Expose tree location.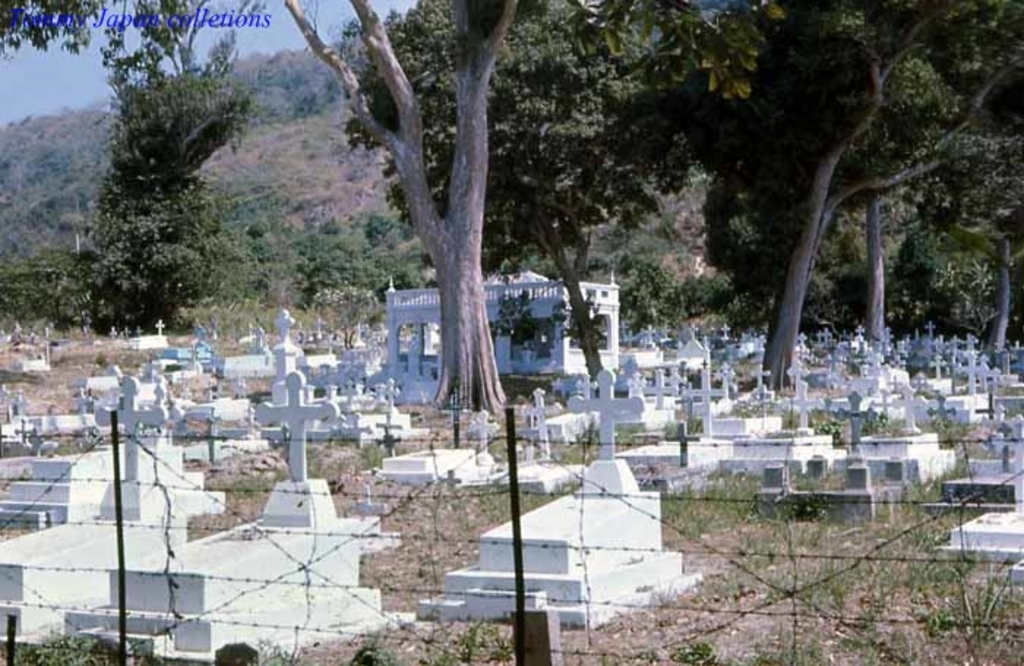
Exposed at [x1=693, y1=164, x2=933, y2=343].
